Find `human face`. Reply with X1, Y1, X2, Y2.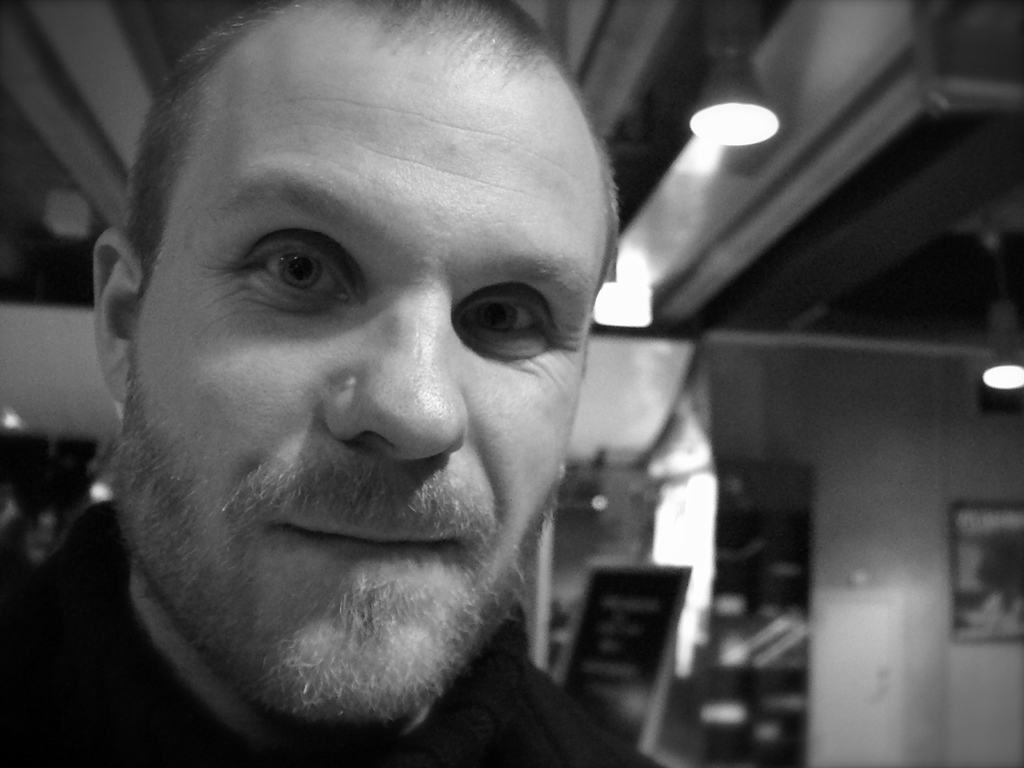
124, 24, 607, 708.
